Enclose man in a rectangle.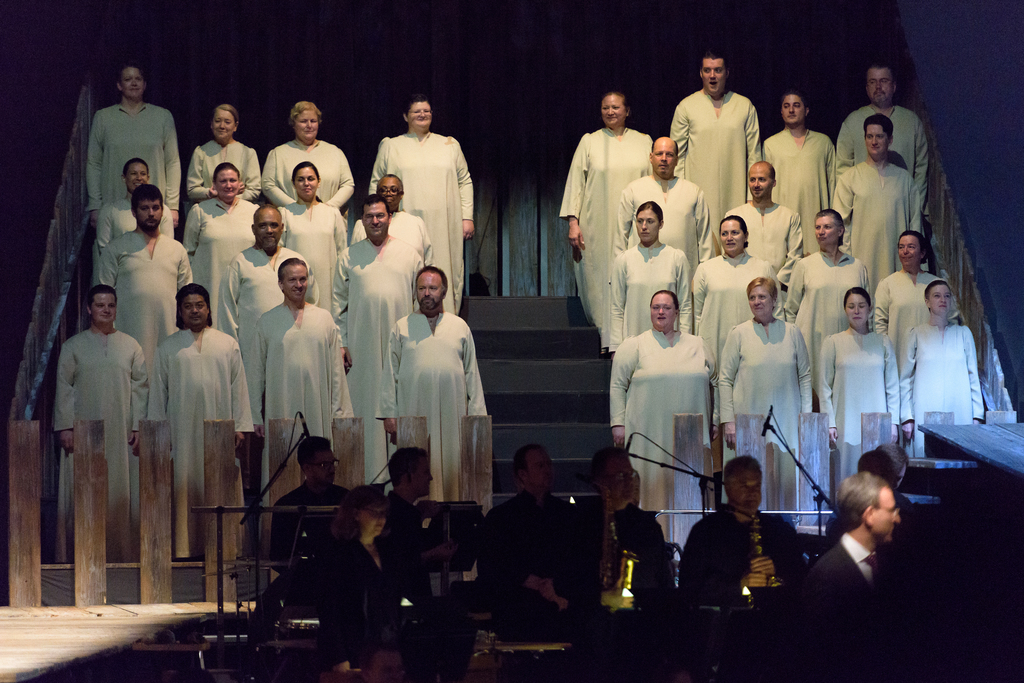
box(324, 188, 420, 488).
